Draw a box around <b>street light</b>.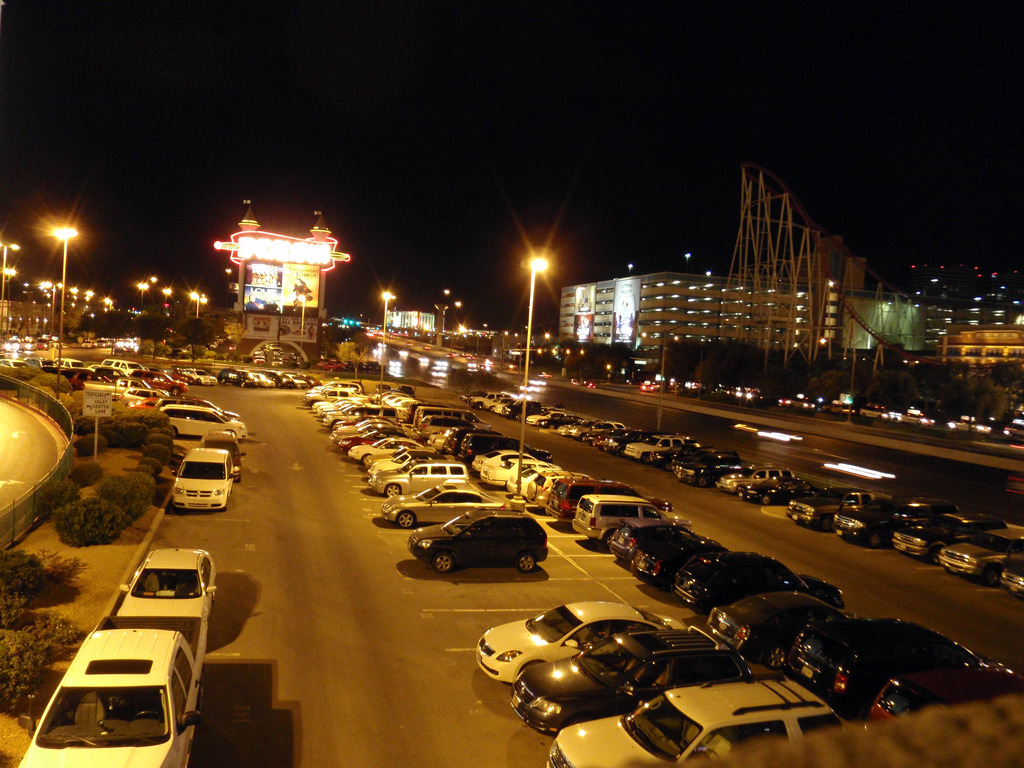
BBox(164, 285, 172, 305).
